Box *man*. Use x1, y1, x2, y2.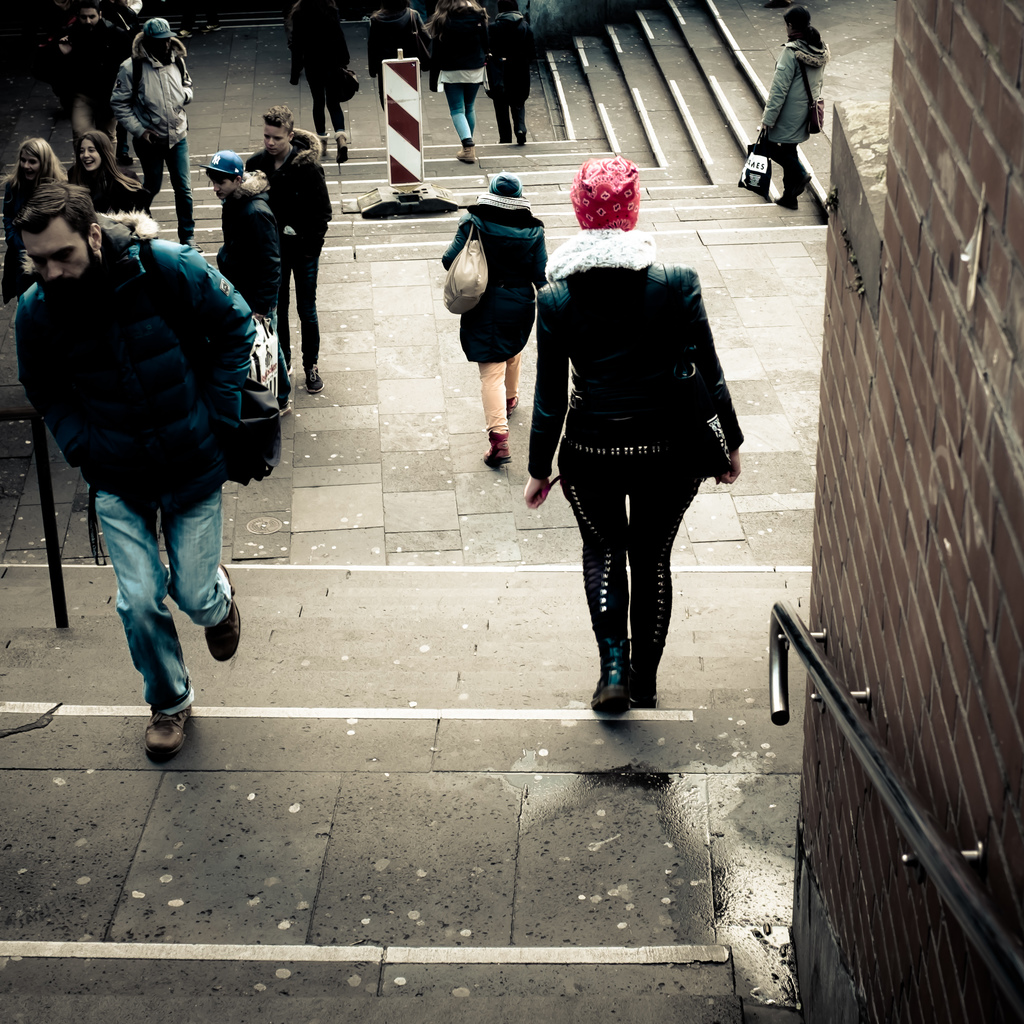
13, 182, 294, 733.
